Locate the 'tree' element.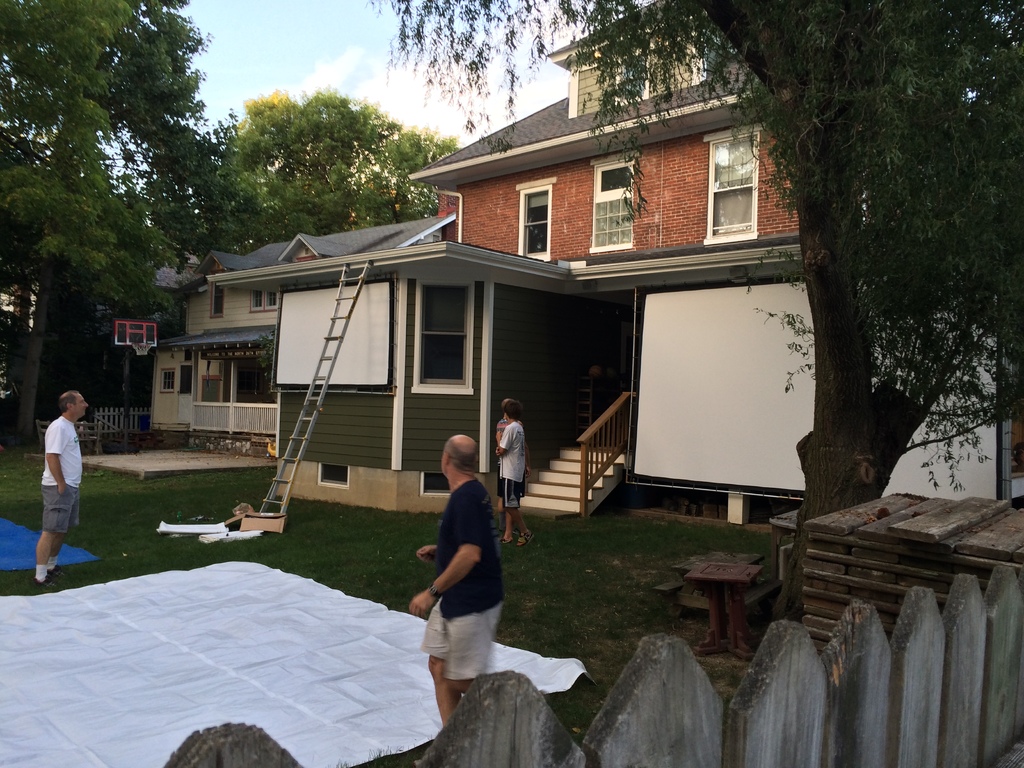
Element bbox: box(0, 0, 221, 451).
